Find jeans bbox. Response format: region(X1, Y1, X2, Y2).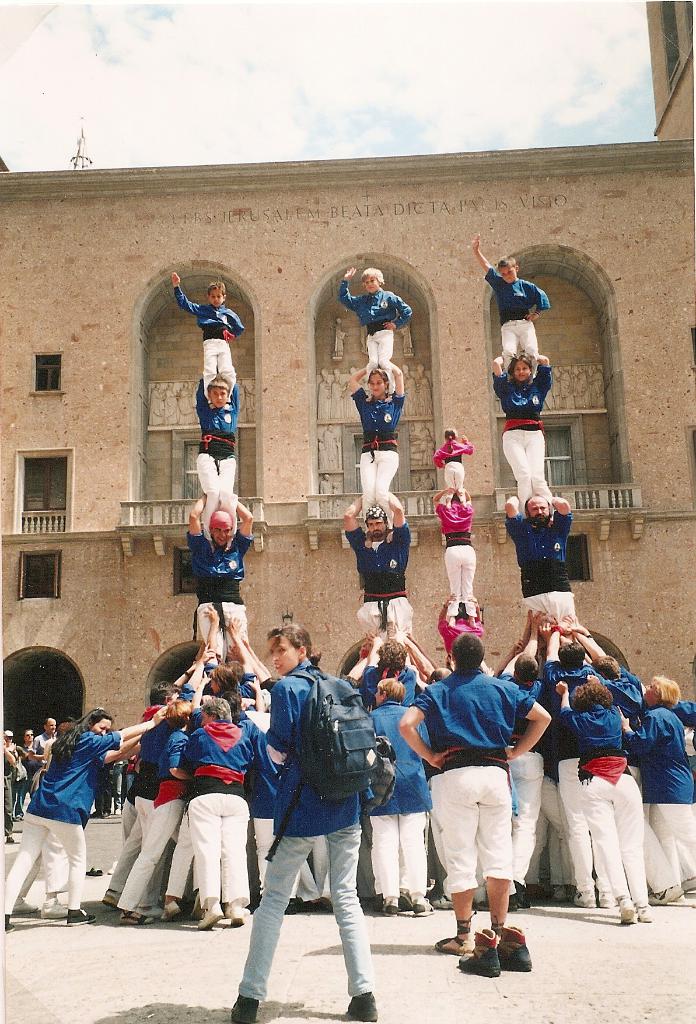
region(200, 456, 239, 495).
